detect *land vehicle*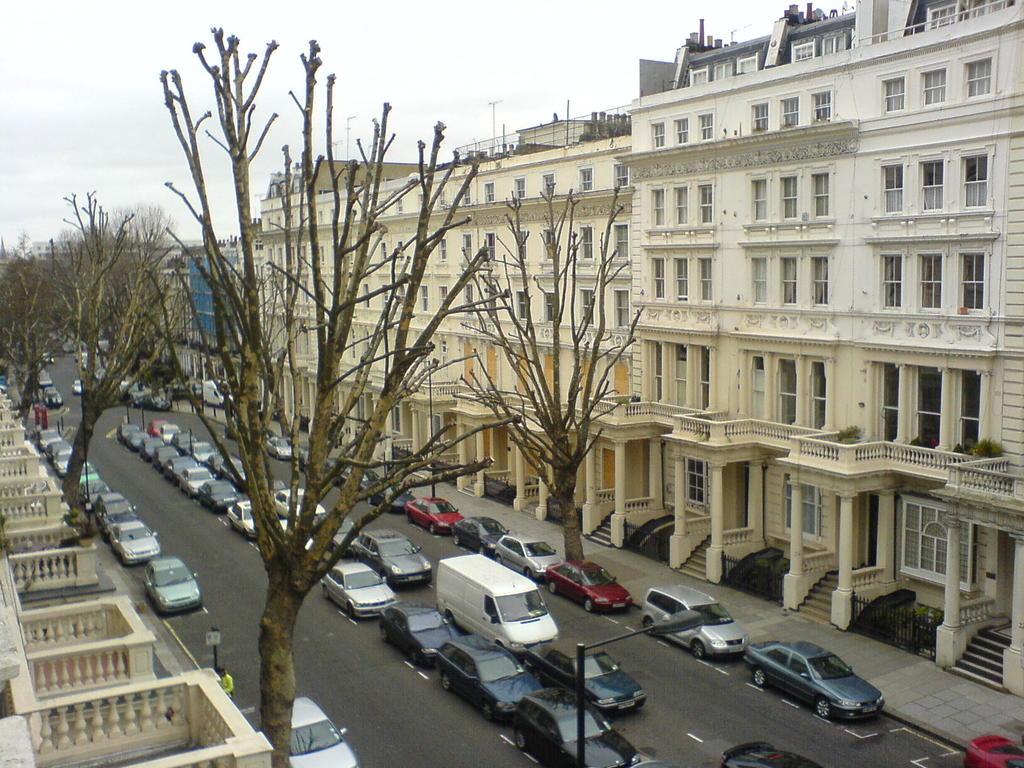
rect(274, 482, 285, 490)
